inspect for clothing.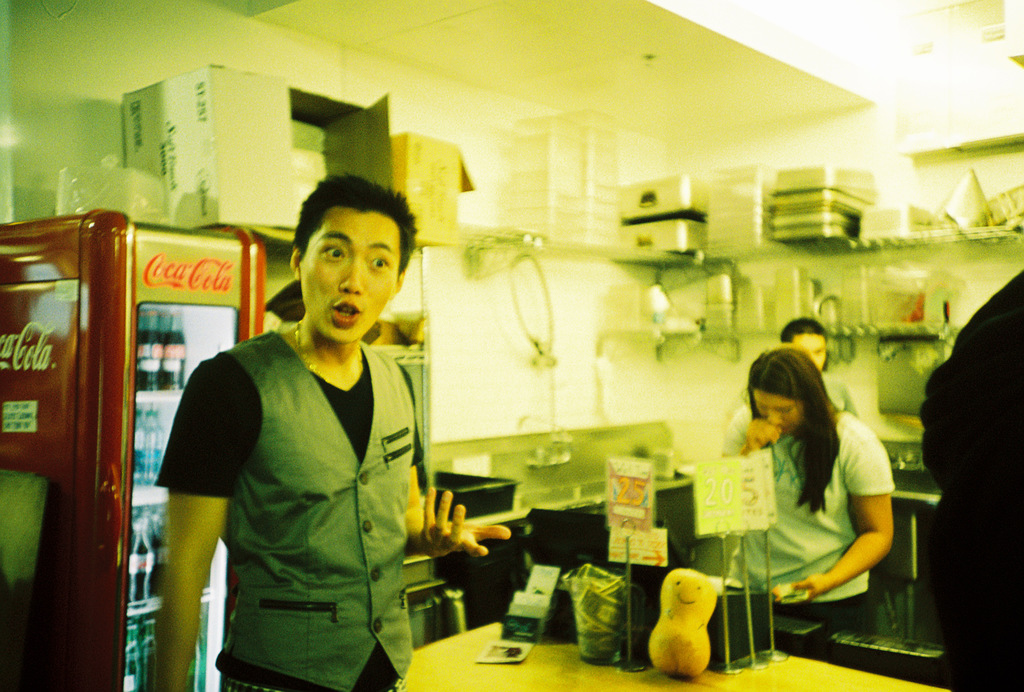
Inspection: 928, 232, 1023, 691.
